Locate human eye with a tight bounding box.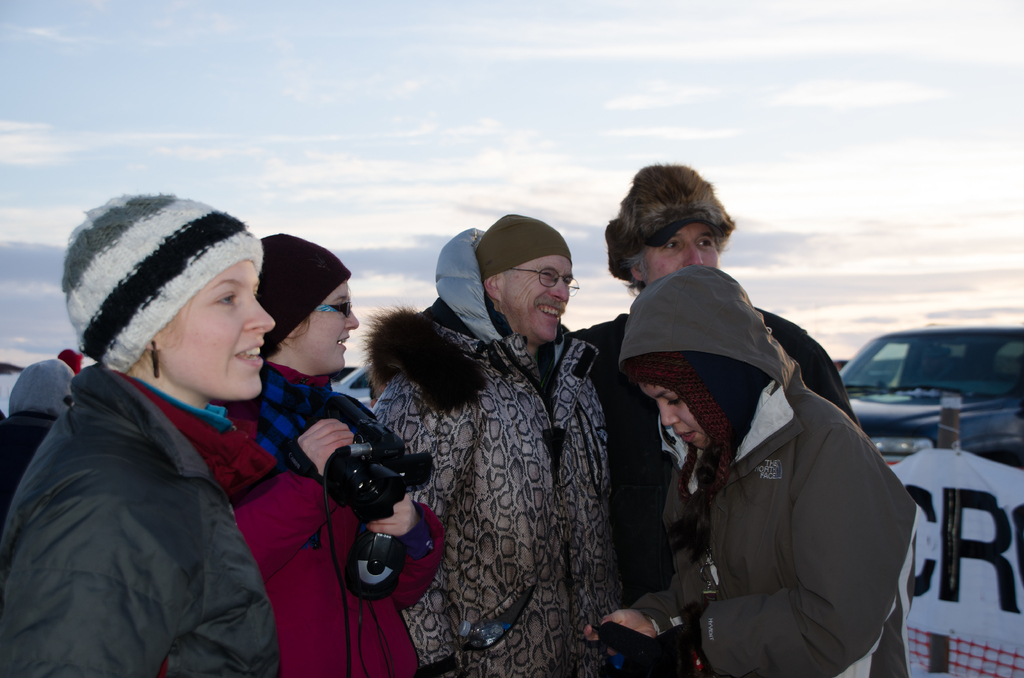
563:277:572:286.
